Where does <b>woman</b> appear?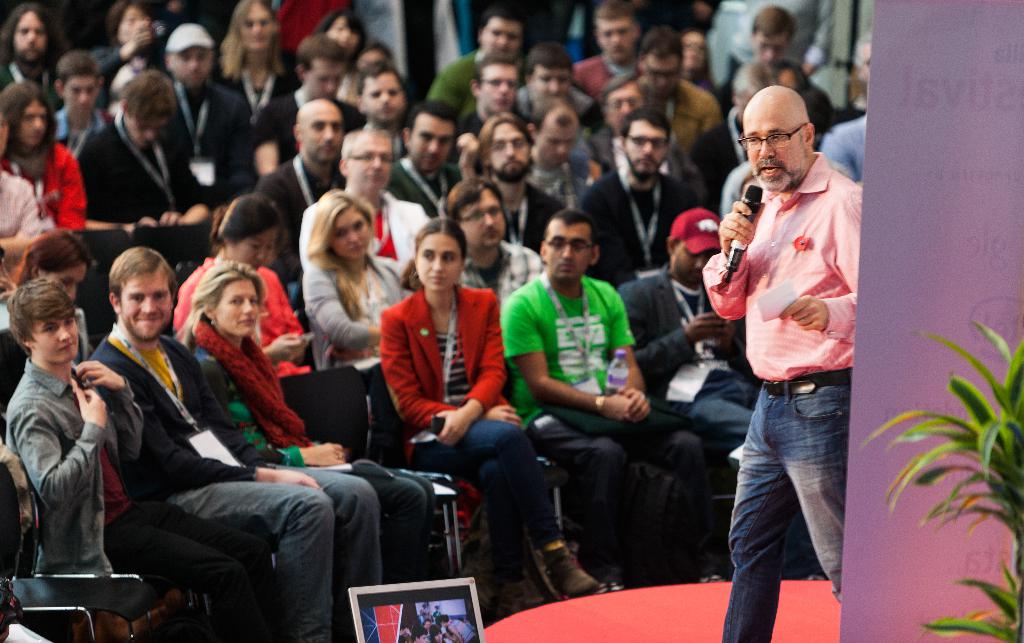
Appears at select_region(0, 232, 89, 418).
